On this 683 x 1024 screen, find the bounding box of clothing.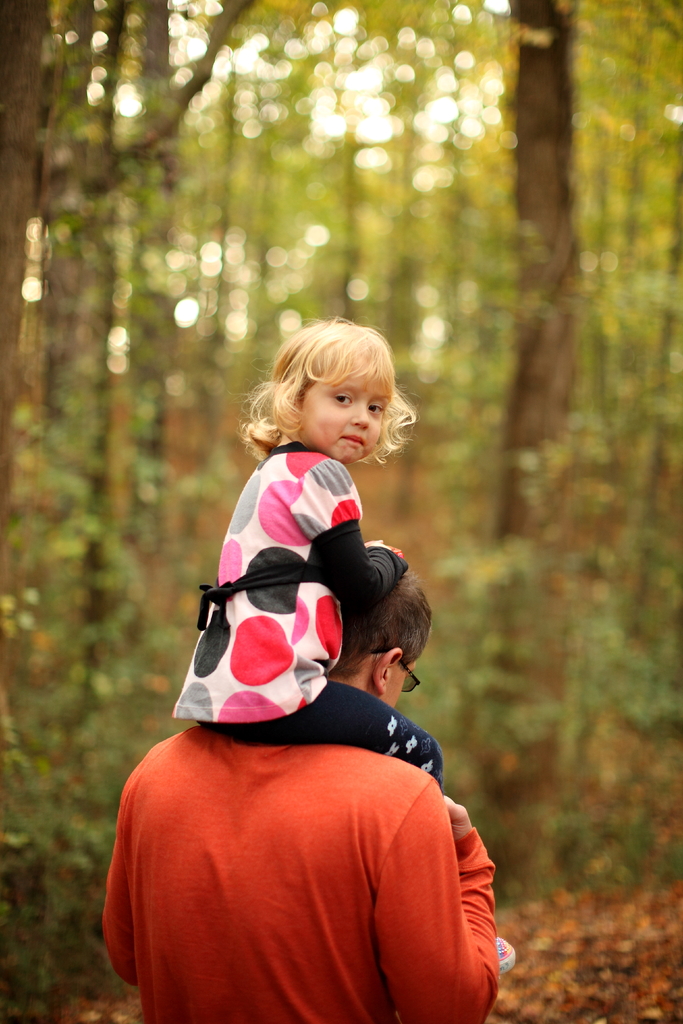
Bounding box: {"left": 99, "top": 629, "right": 496, "bottom": 1011}.
